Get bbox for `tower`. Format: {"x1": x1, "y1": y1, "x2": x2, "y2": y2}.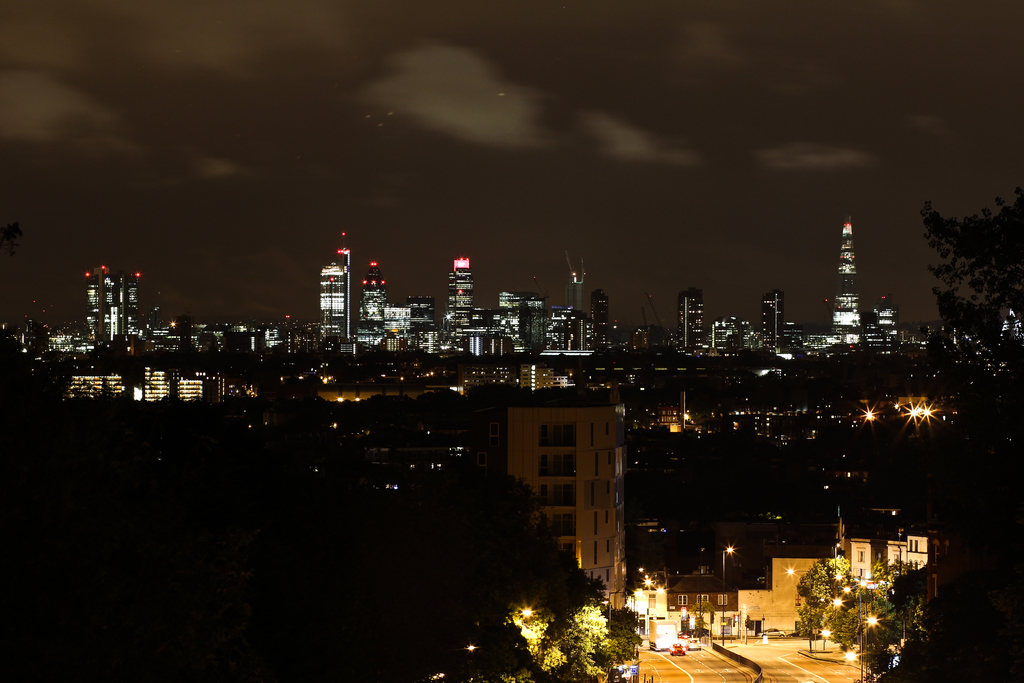
{"x1": 498, "y1": 398, "x2": 633, "y2": 612}.
